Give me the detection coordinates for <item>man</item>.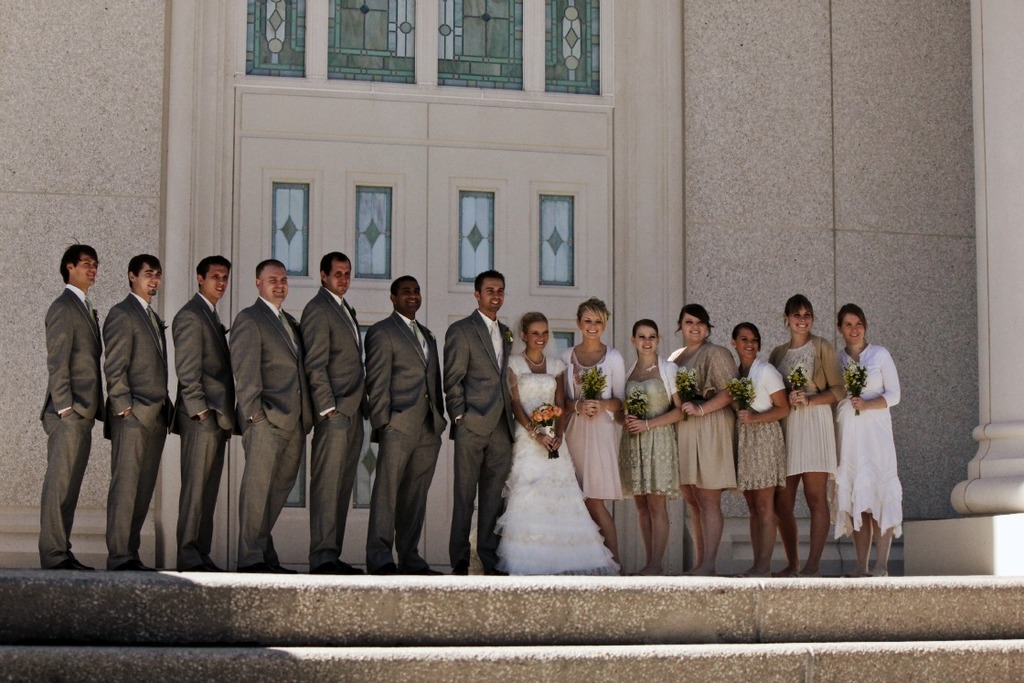
<box>443,268,519,582</box>.
